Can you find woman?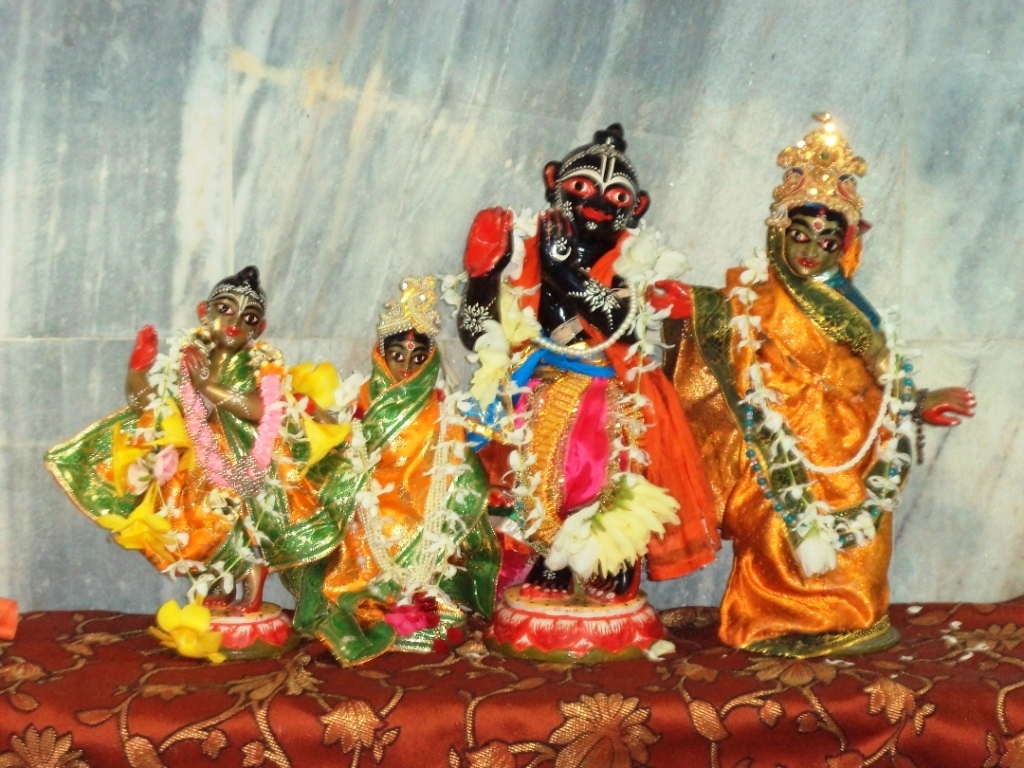
Yes, bounding box: {"x1": 279, "y1": 326, "x2": 499, "y2": 668}.
